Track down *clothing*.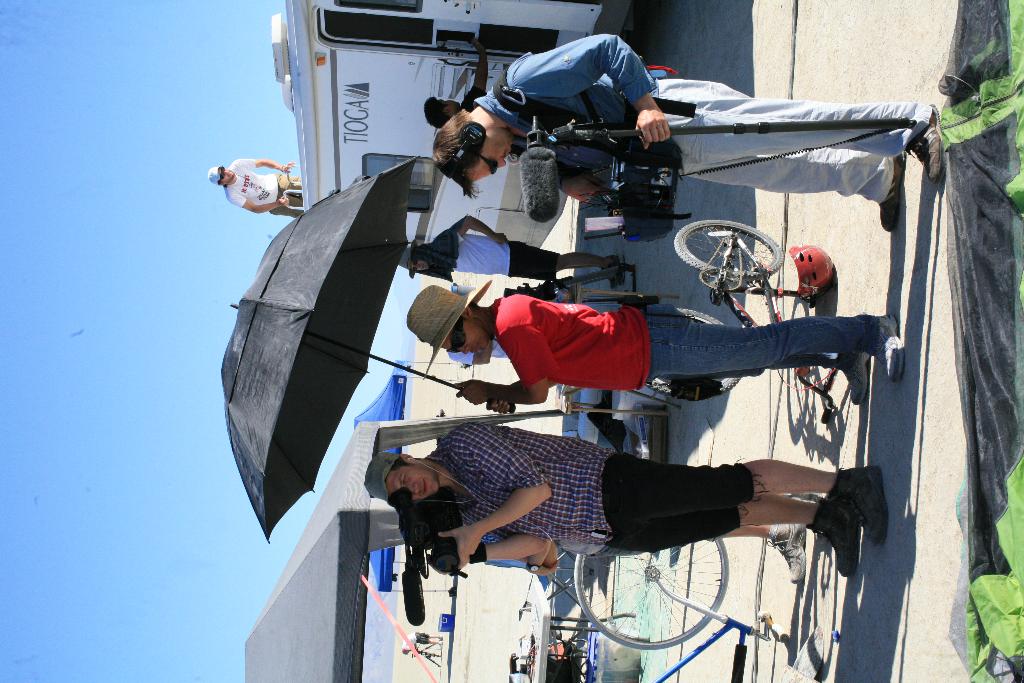
Tracked to 495:295:877:390.
